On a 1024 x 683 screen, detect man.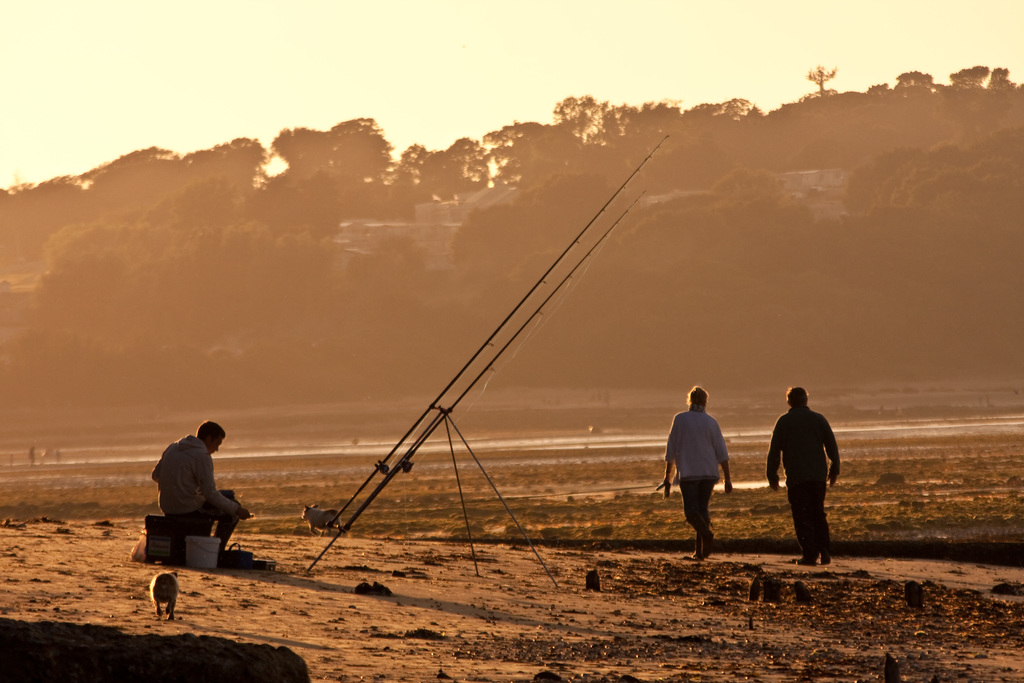
{"left": 657, "top": 389, "right": 733, "bottom": 561}.
